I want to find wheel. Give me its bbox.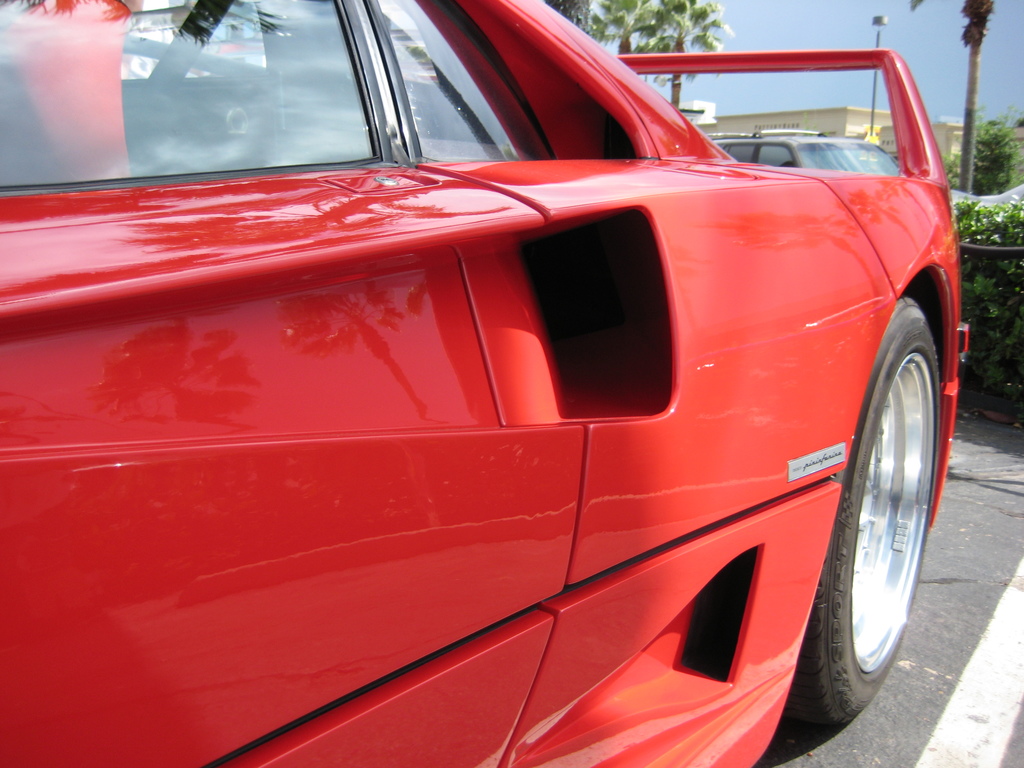
l=817, t=274, r=939, b=752.
